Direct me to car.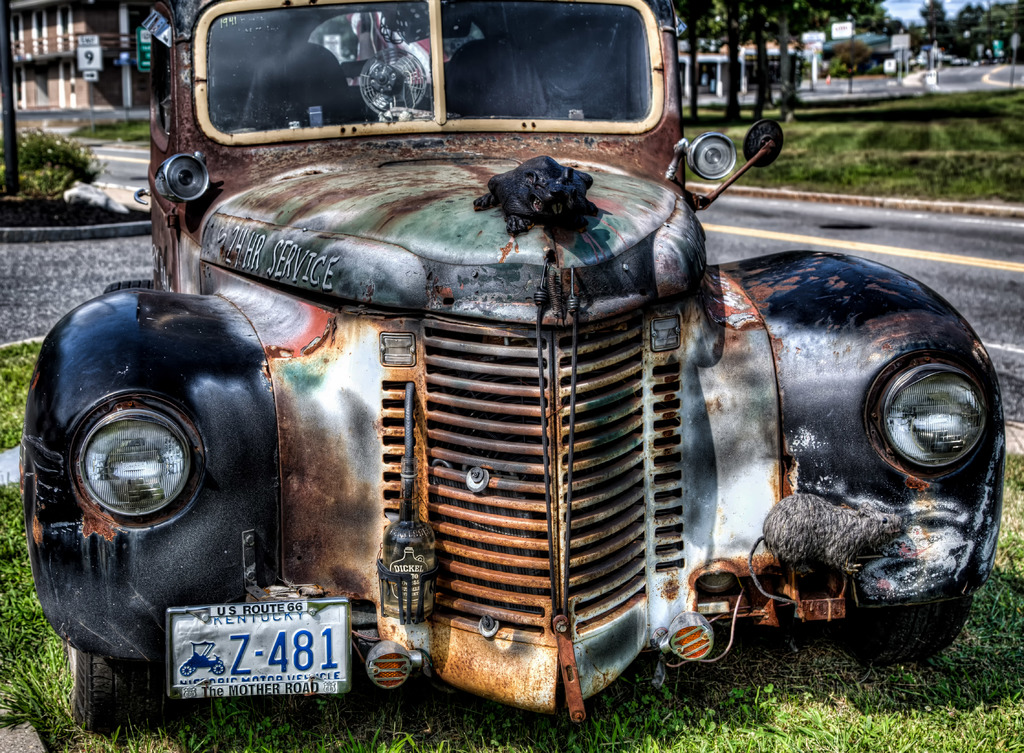
Direction: {"left": 19, "top": 0, "right": 1011, "bottom": 733}.
